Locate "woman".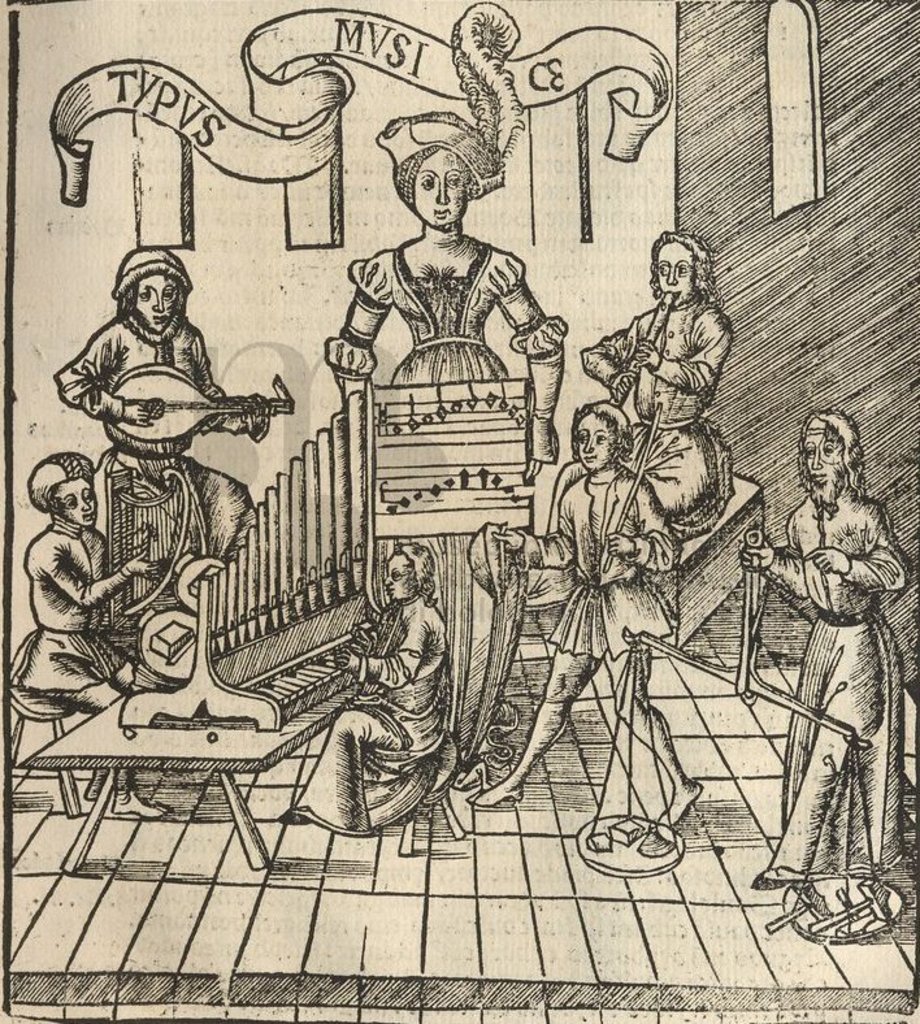
Bounding box: l=326, t=110, r=564, b=737.
